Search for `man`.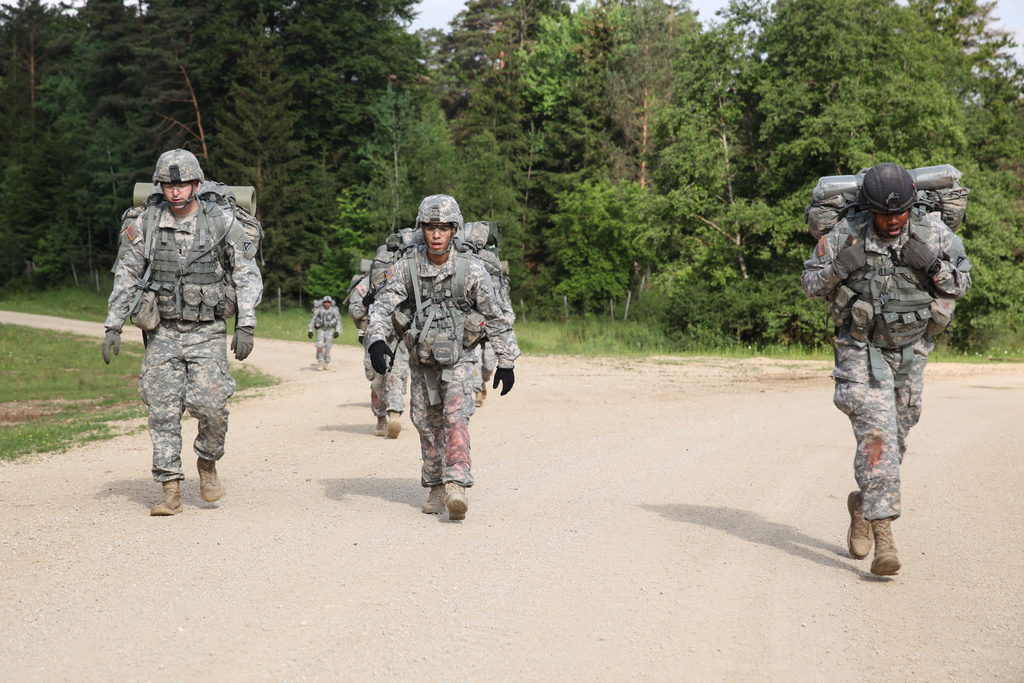
Found at <box>365,193,513,519</box>.
